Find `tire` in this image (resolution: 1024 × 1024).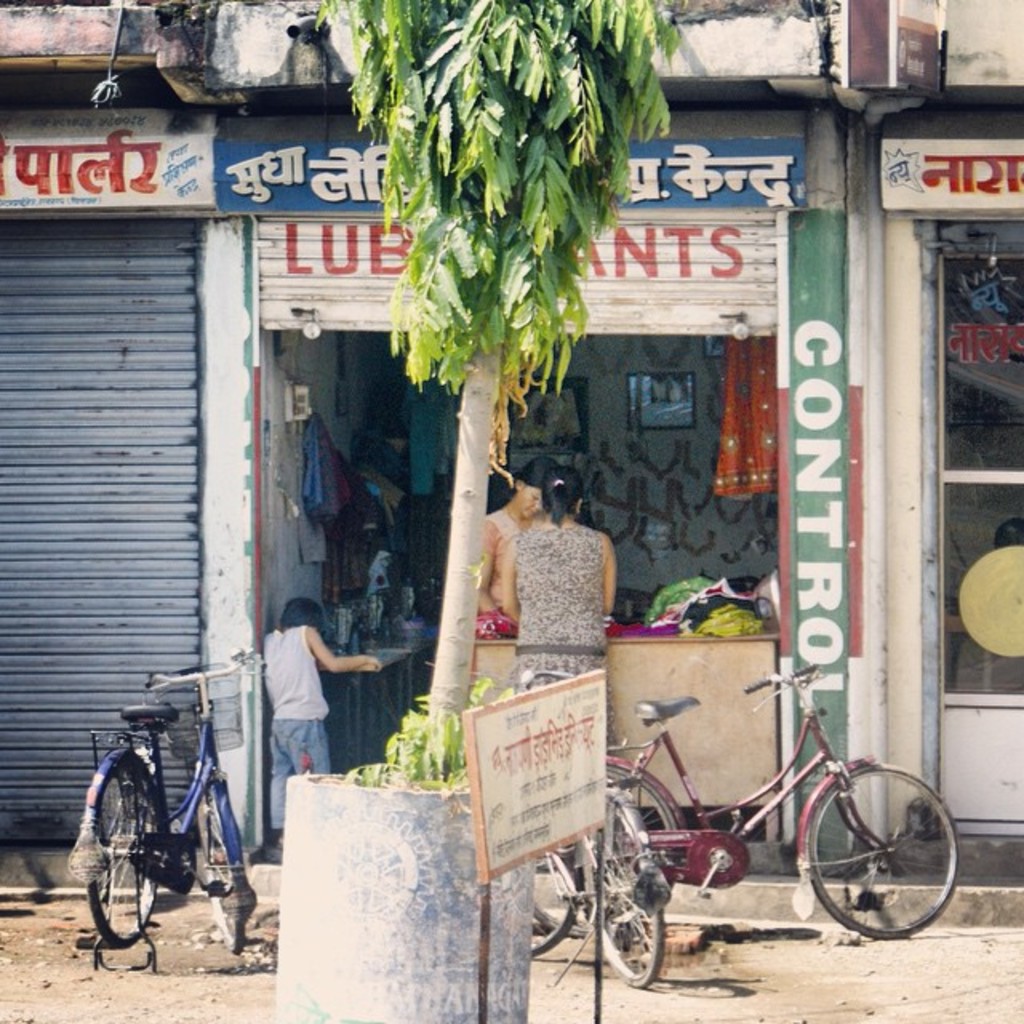
x1=802 y1=763 x2=957 y2=939.
